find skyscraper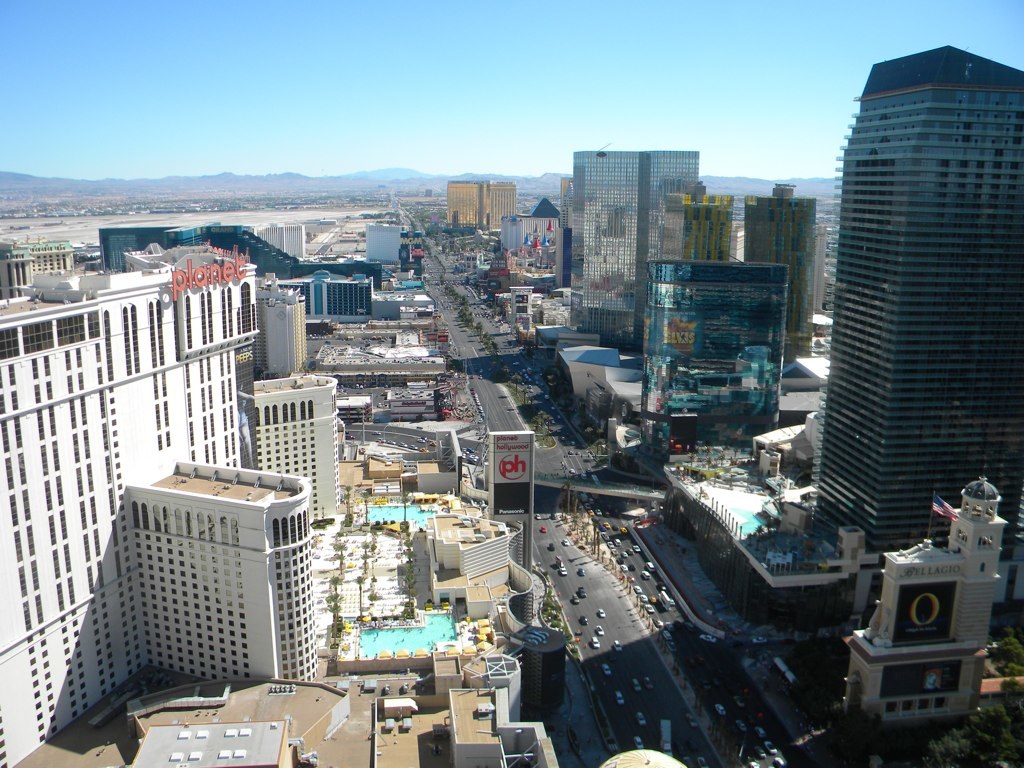
449, 181, 487, 229
